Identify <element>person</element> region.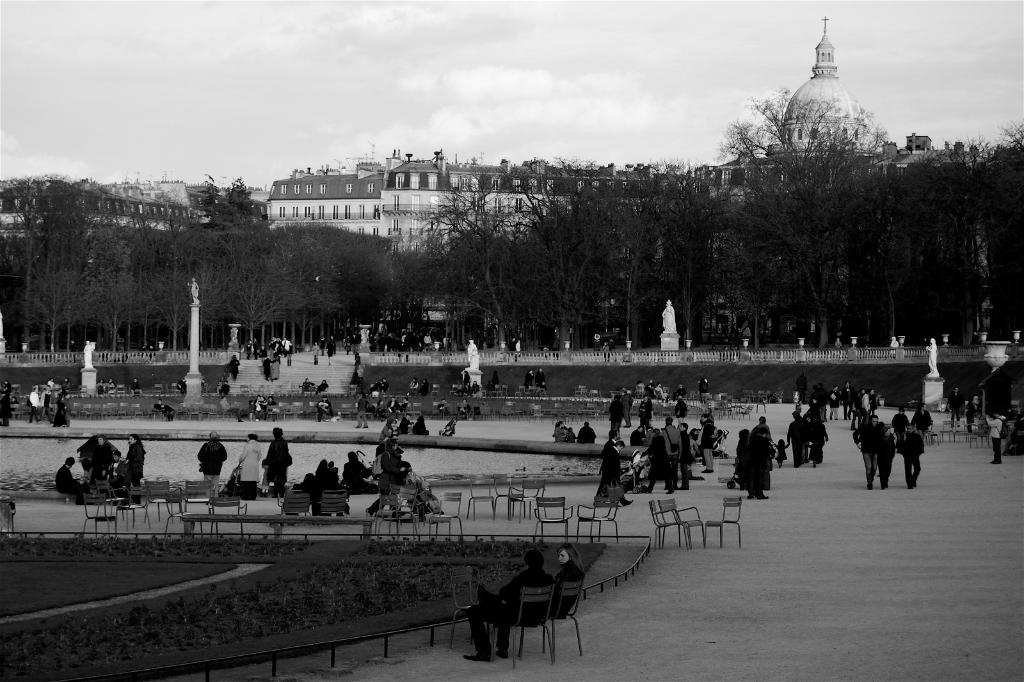
Region: box(300, 474, 320, 512).
